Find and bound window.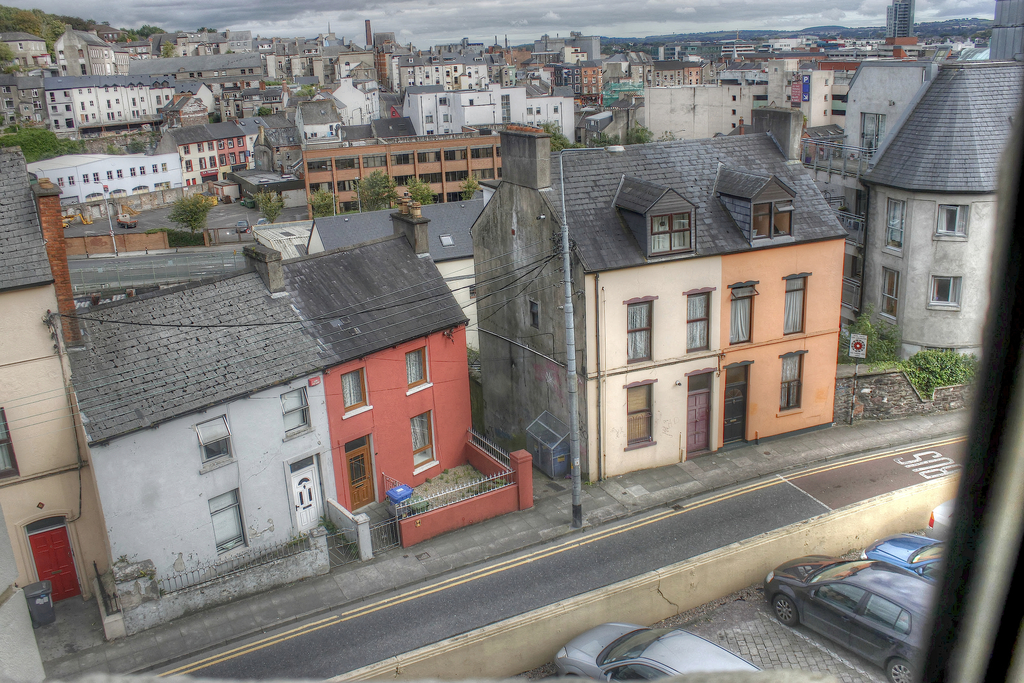
Bound: x1=781 y1=276 x2=812 y2=337.
